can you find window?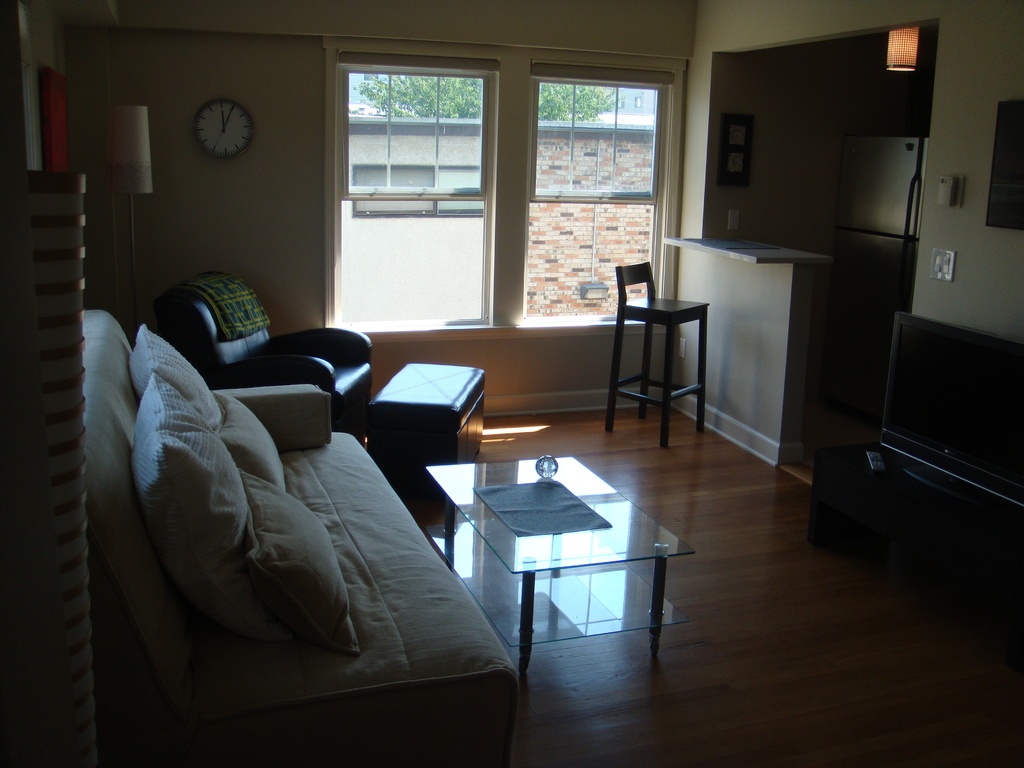
Yes, bounding box: box(517, 64, 672, 331).
